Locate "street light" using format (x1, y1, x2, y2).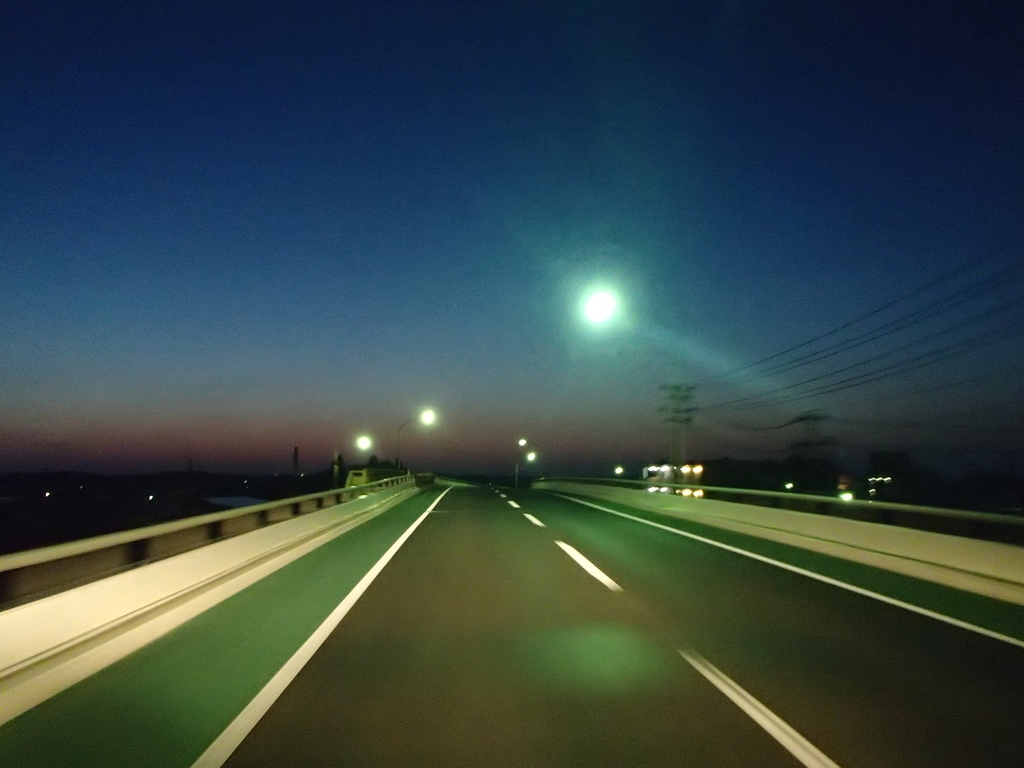
(539, 253, 662, 417).
